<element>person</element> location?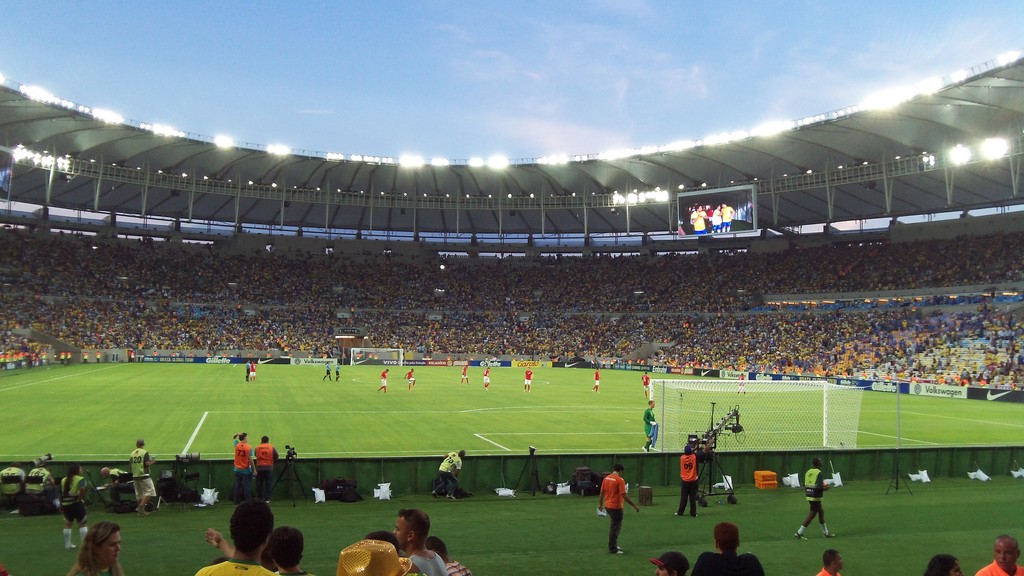
l=264, t=523, r=319, b=575
